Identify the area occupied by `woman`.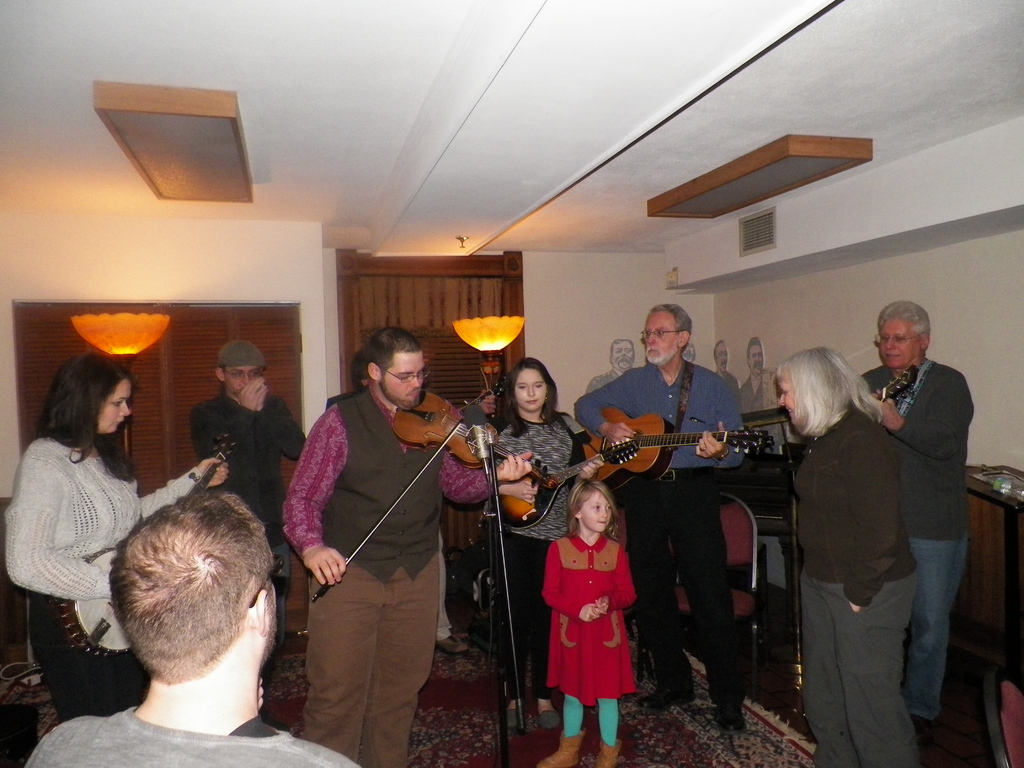
Area: [0, 353, 228, 718].
